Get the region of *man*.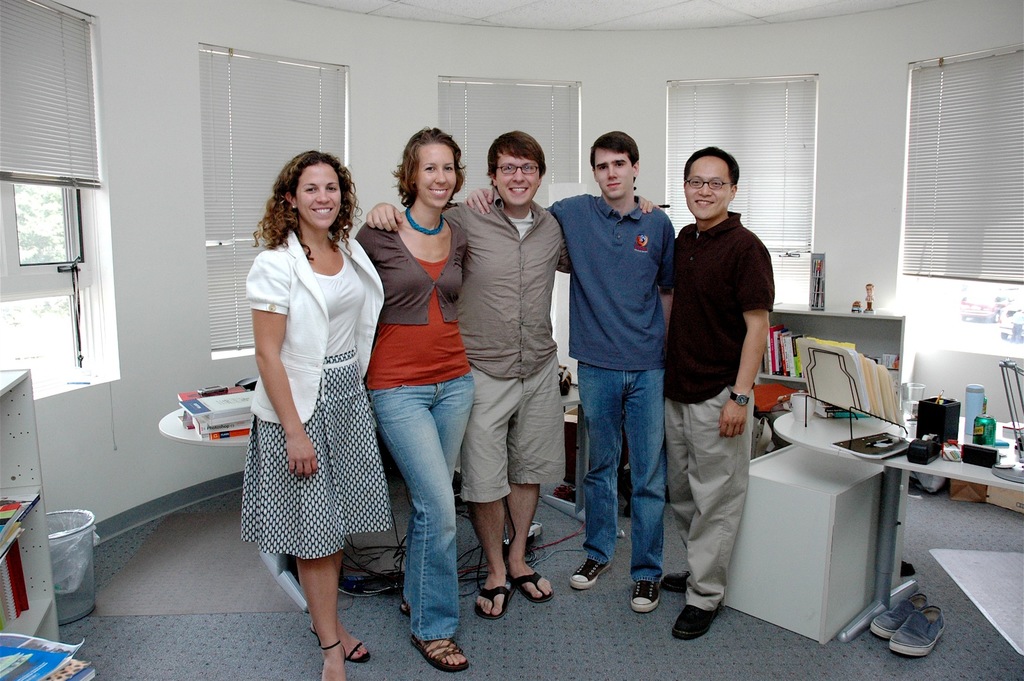
(left=628, top=135, right=780, bottom=636).
